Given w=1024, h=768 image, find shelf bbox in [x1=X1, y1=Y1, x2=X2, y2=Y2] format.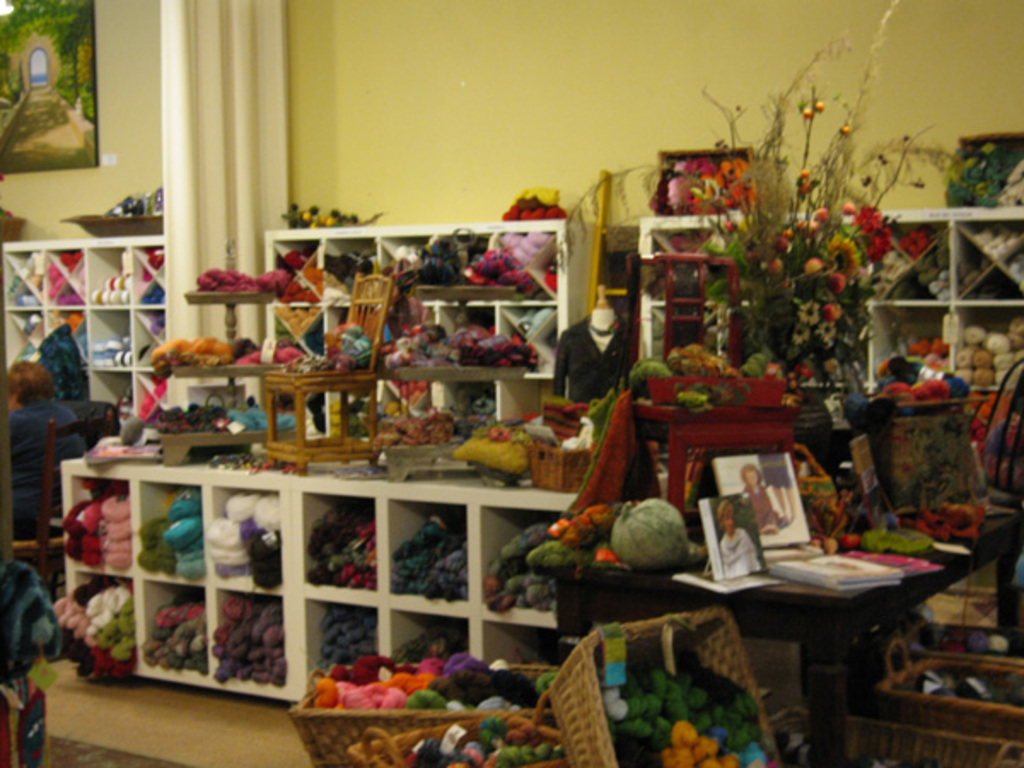
[x1=251, y1=207, x2=589, y2=437].
